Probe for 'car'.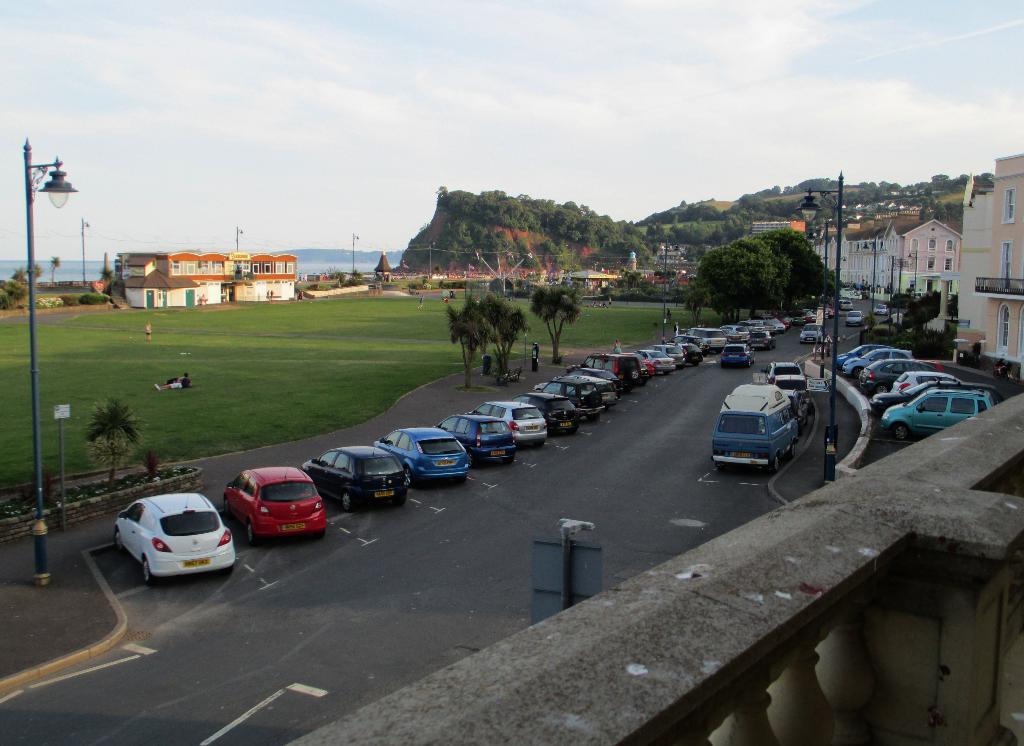
Probe result: crop(119, 488, 235, 584).
